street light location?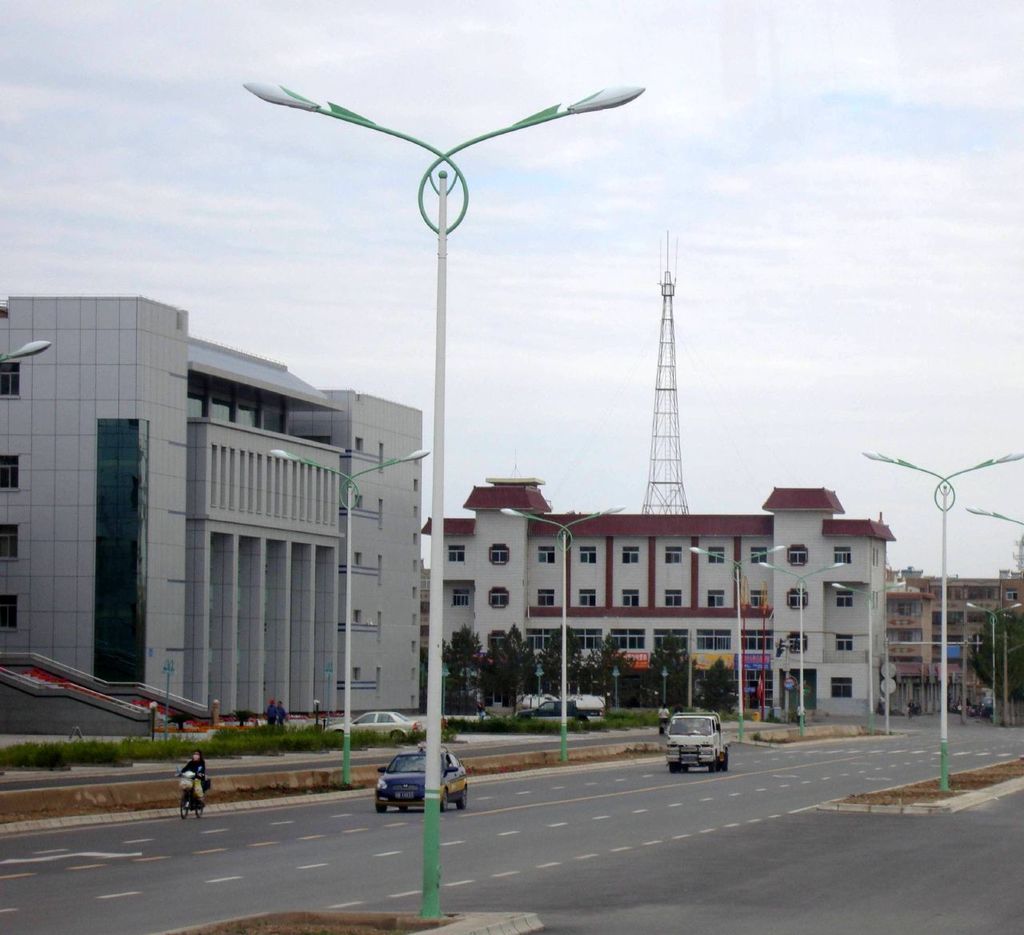
BBox(495, 504, 630, 763)
